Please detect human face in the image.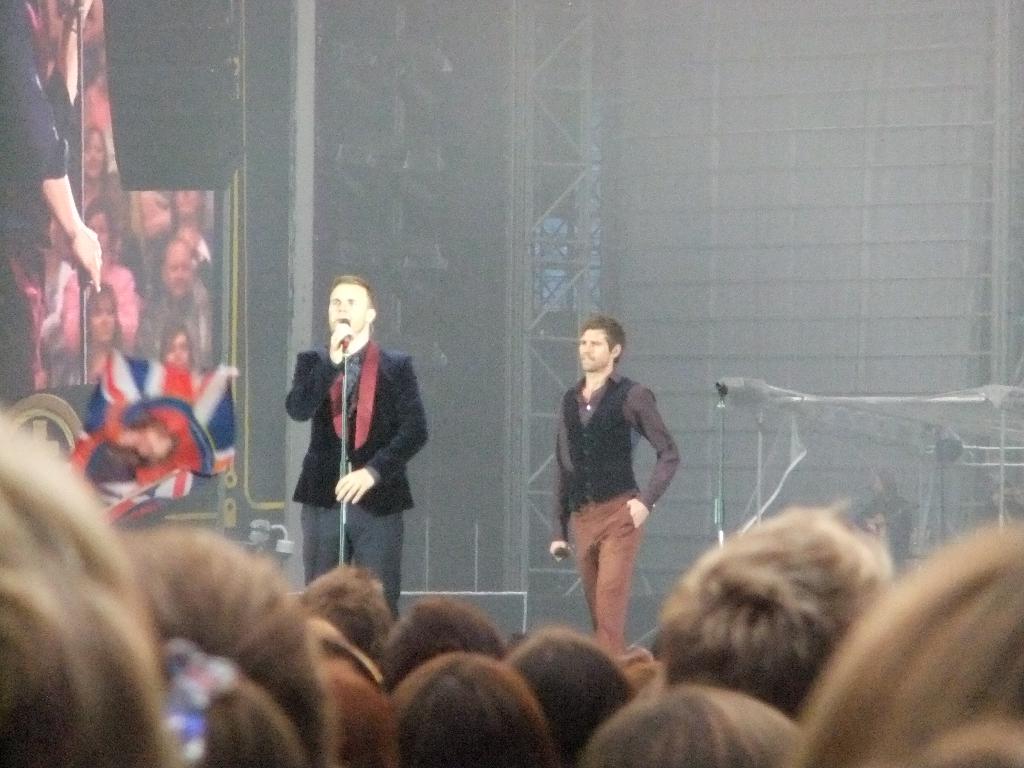
left=329, top=286, right=369, bottom=335.
